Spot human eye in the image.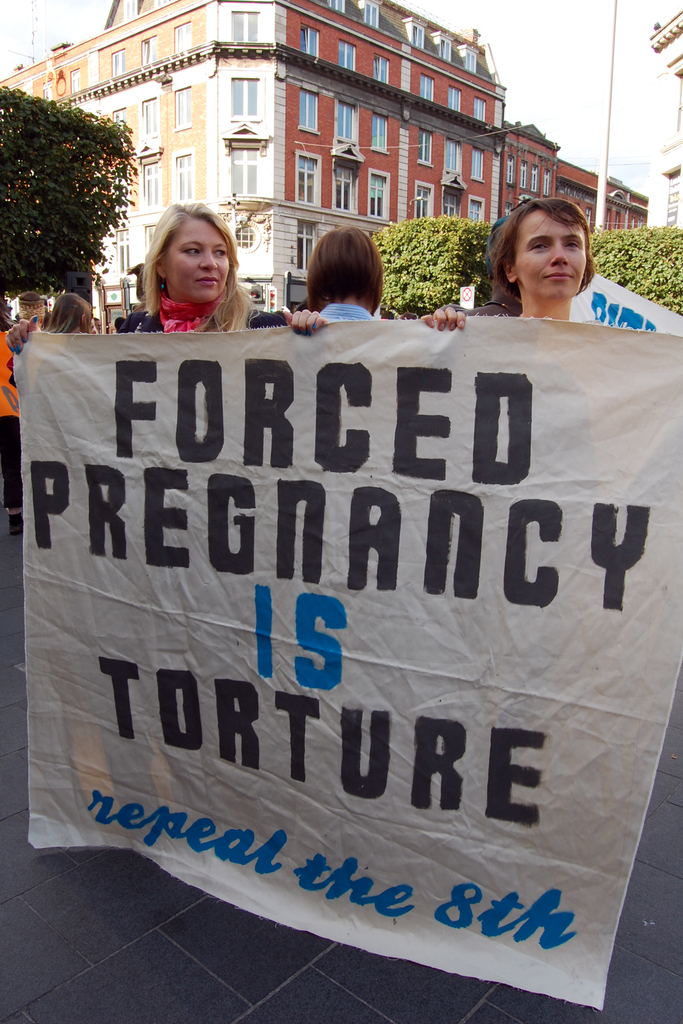
human eye found at locate(211, 244, 227, 259).
